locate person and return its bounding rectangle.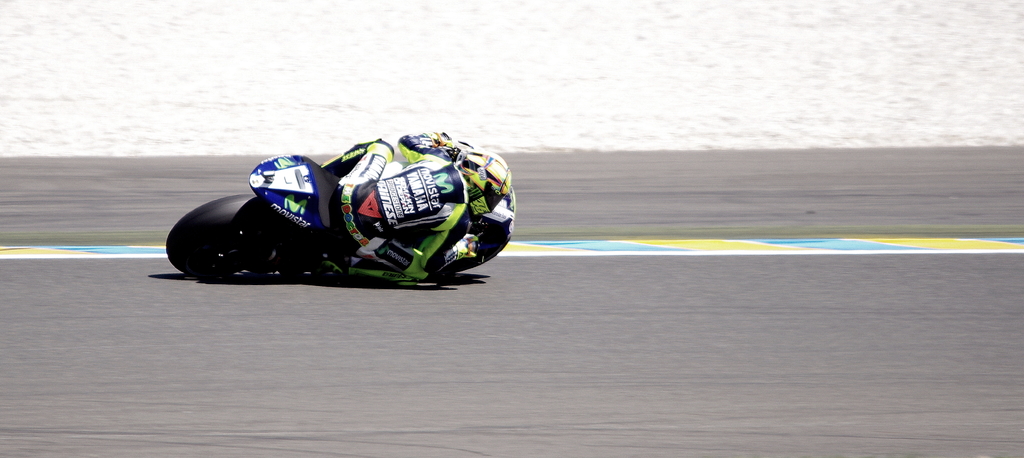
(303, 129, 506, 280).
